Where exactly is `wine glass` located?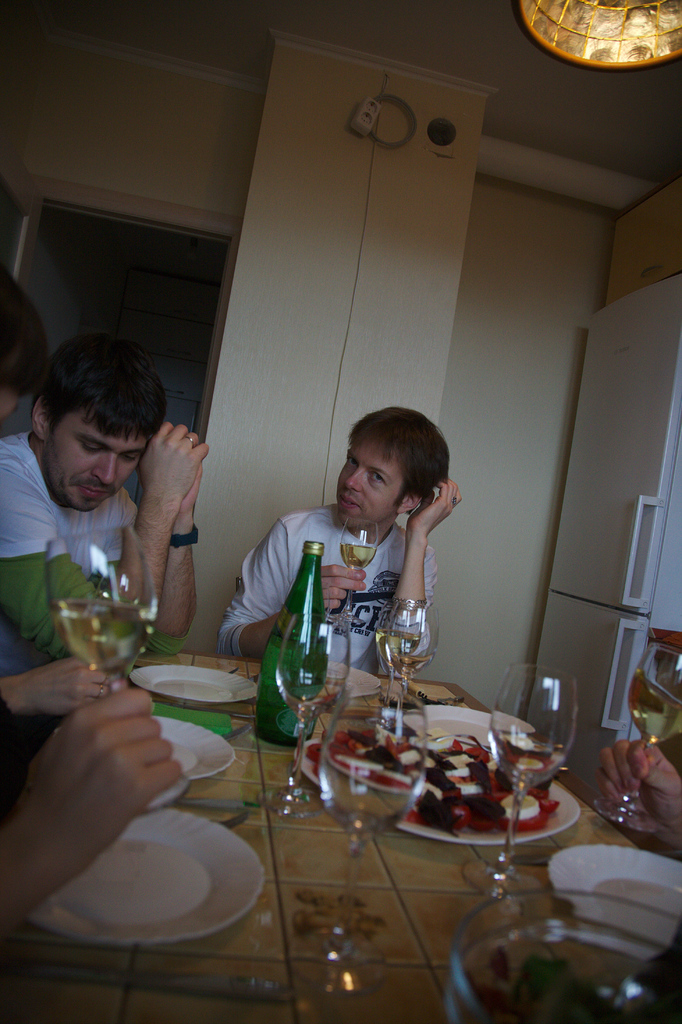
Its bounding box is x1=458 y1=664 x2=576 y2=898.
